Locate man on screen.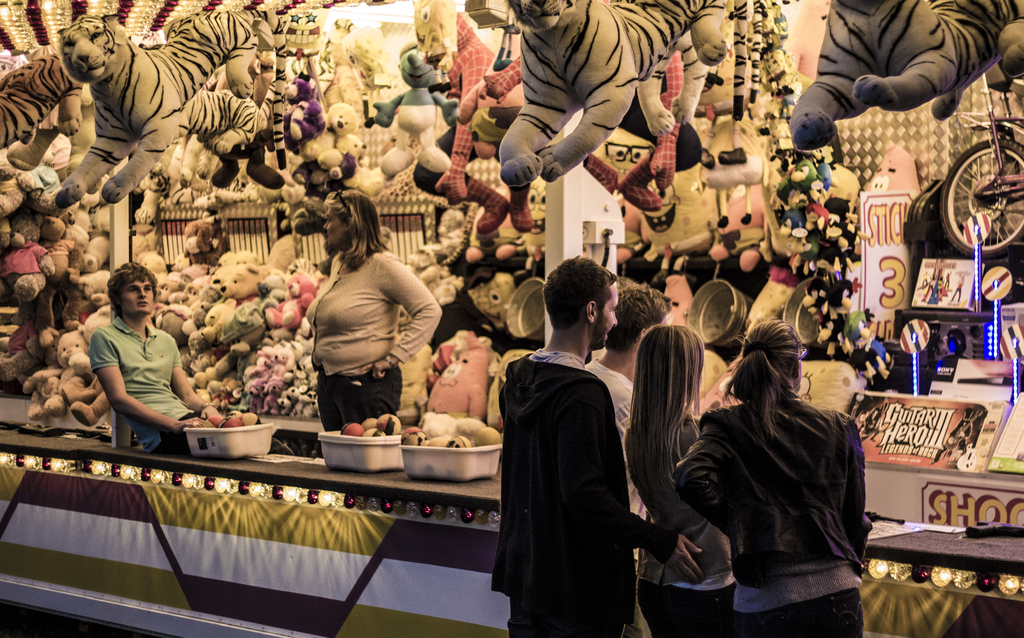
On screen at l=581, t=280, r=669, b=637.
